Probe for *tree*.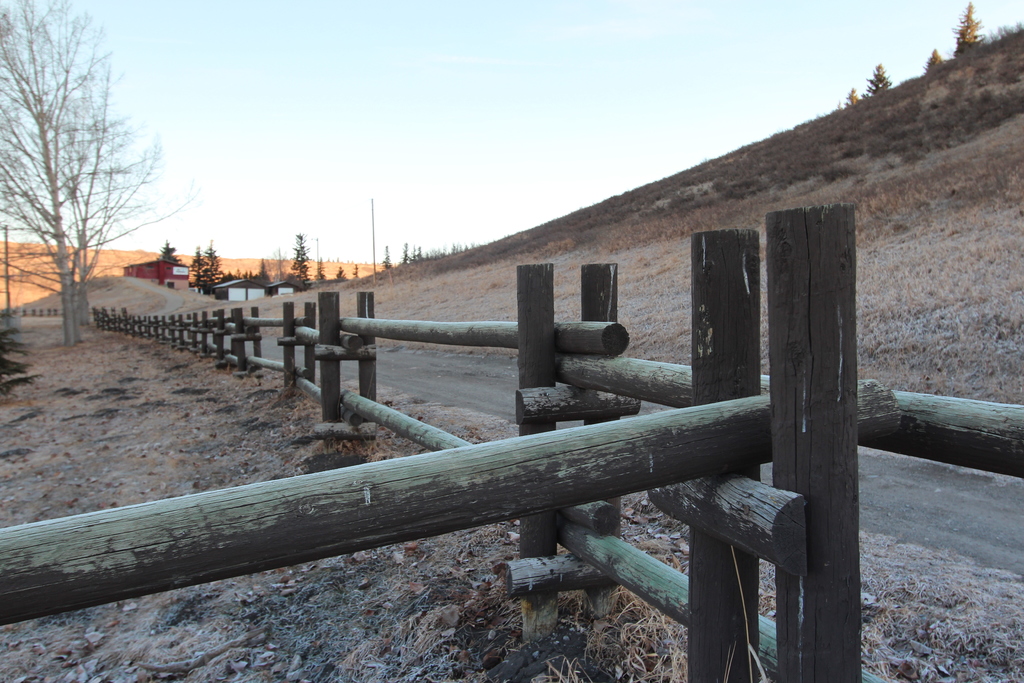
Probe result: crop(397, 241, 412, 266).
